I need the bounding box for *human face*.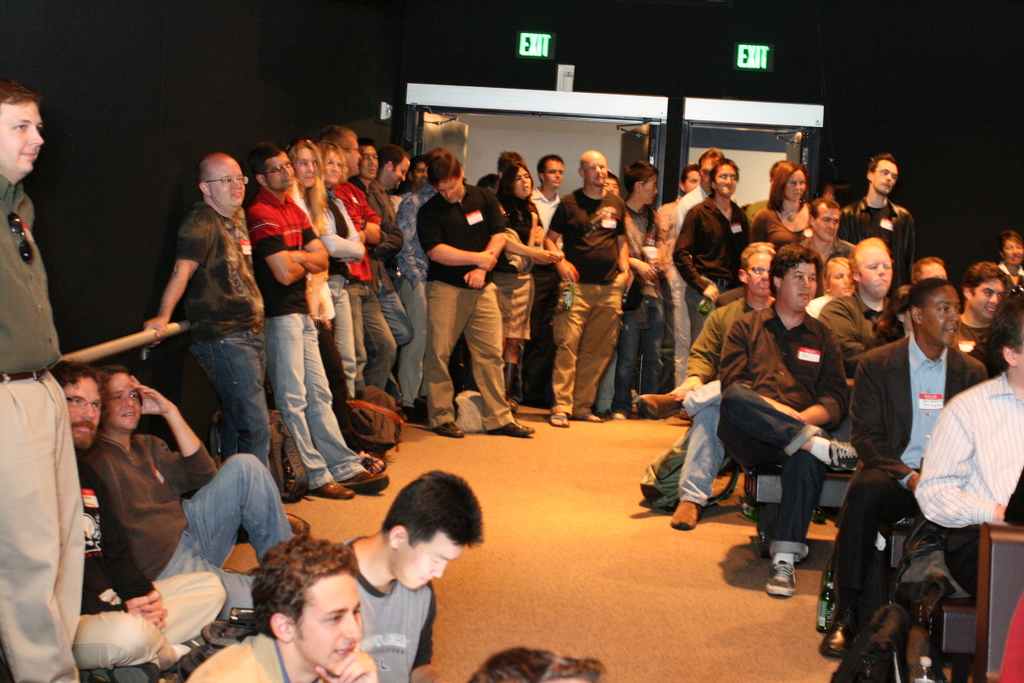
Here it is: [left=814, top=204, right=842, bottom=240].
